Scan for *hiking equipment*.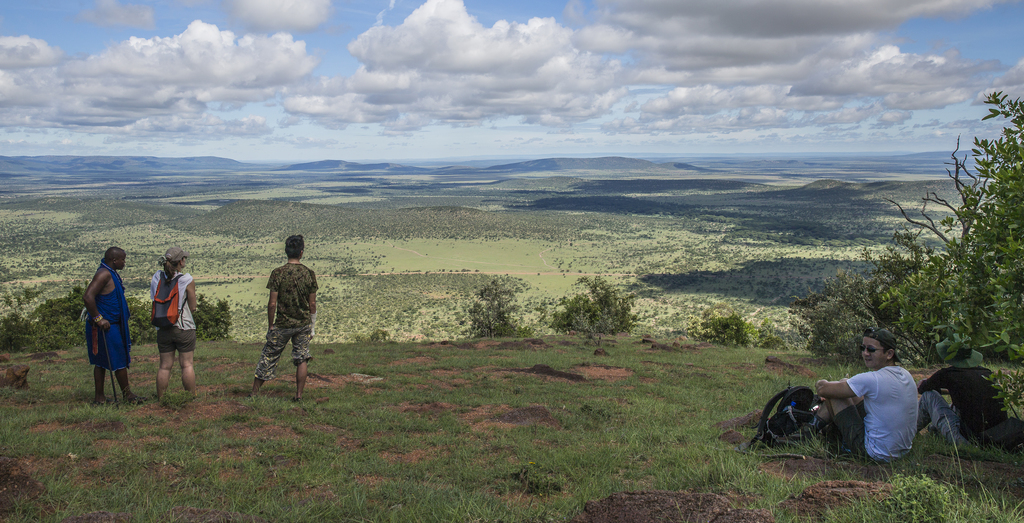
Scan result: x1=148, y1=270, x2=191, y2=330.
